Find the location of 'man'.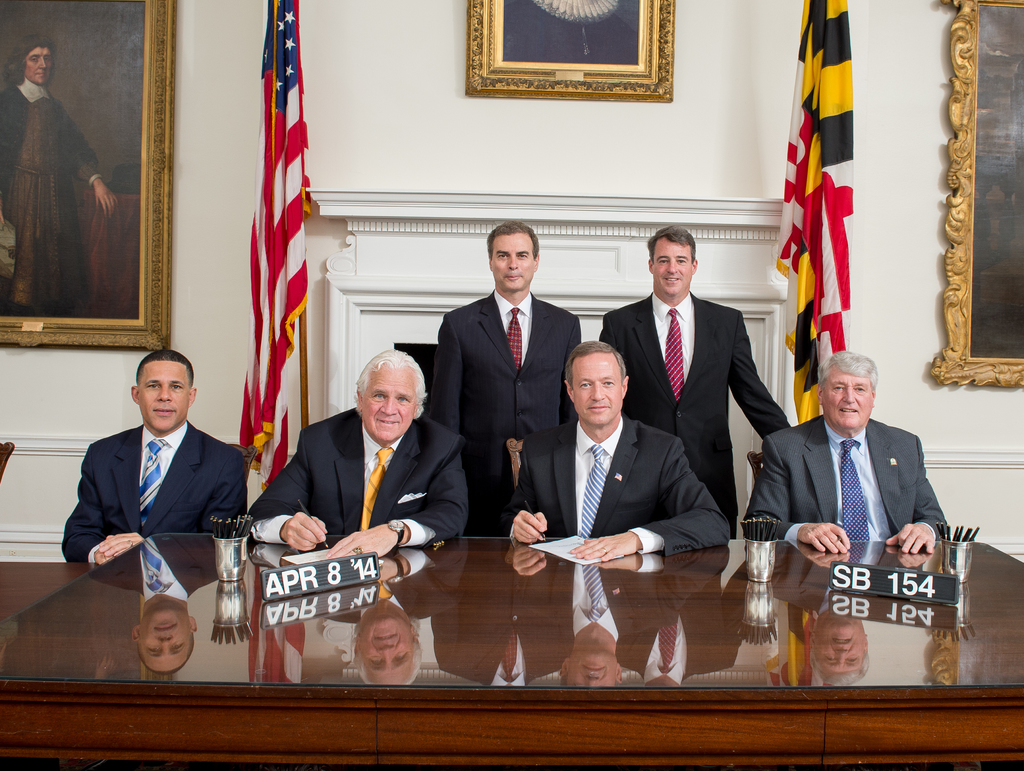
Location: left=245, top=348, right=468, bottom=560.
